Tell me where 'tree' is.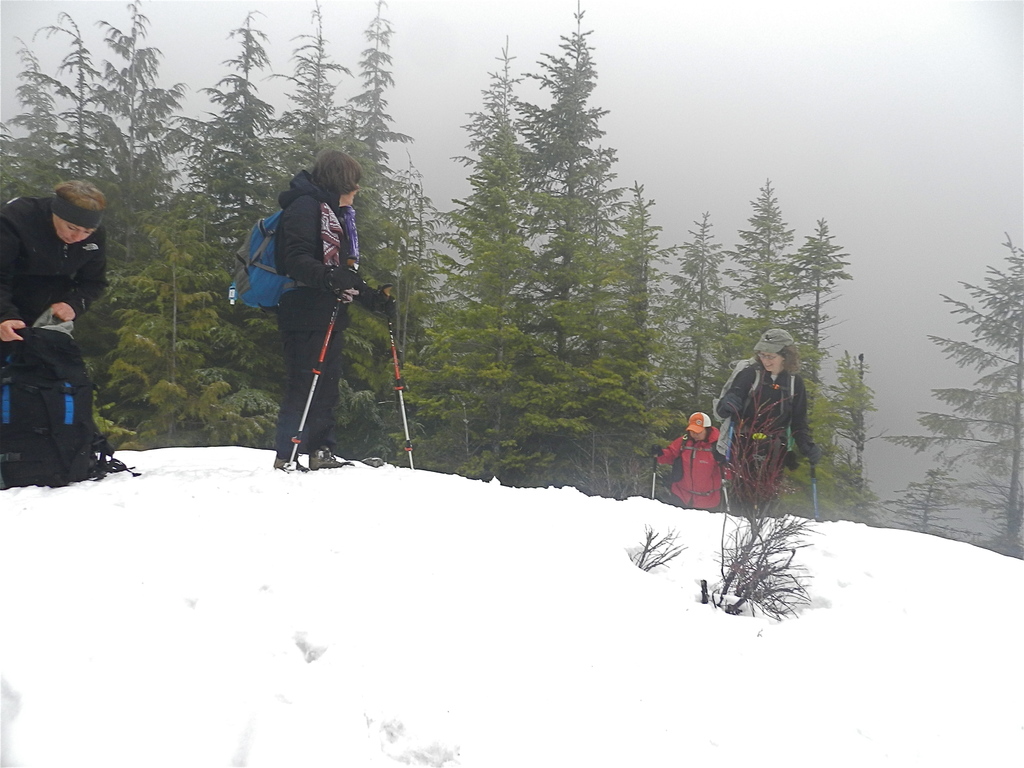
'tree' is at l=318, t=0, r=548, b=489.
